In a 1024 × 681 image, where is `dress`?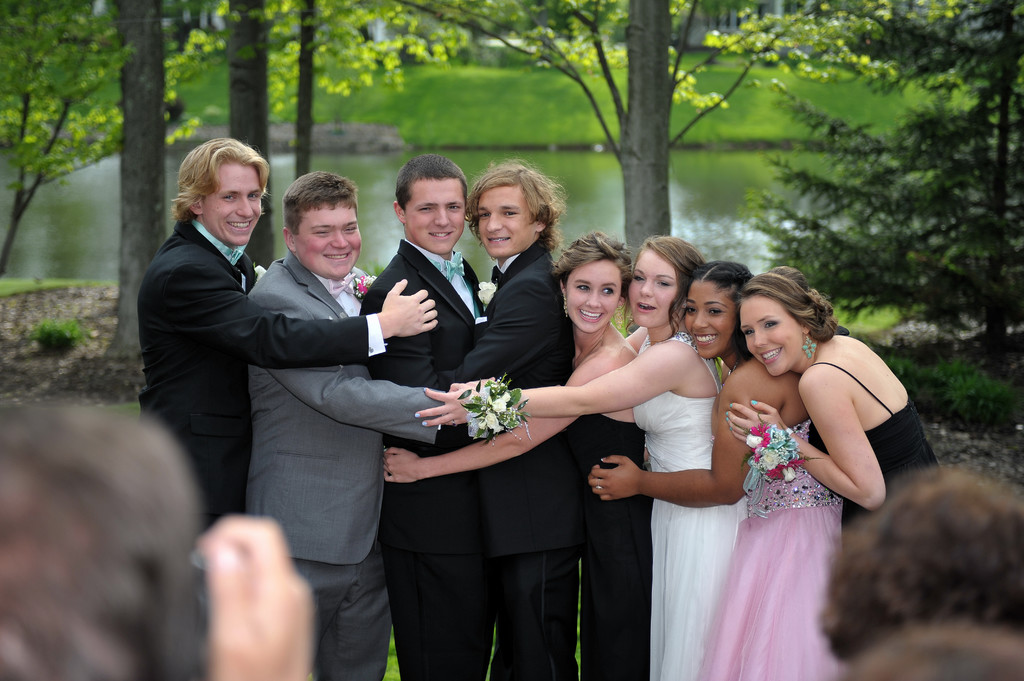
BBox(548, 411, 655, 680).
